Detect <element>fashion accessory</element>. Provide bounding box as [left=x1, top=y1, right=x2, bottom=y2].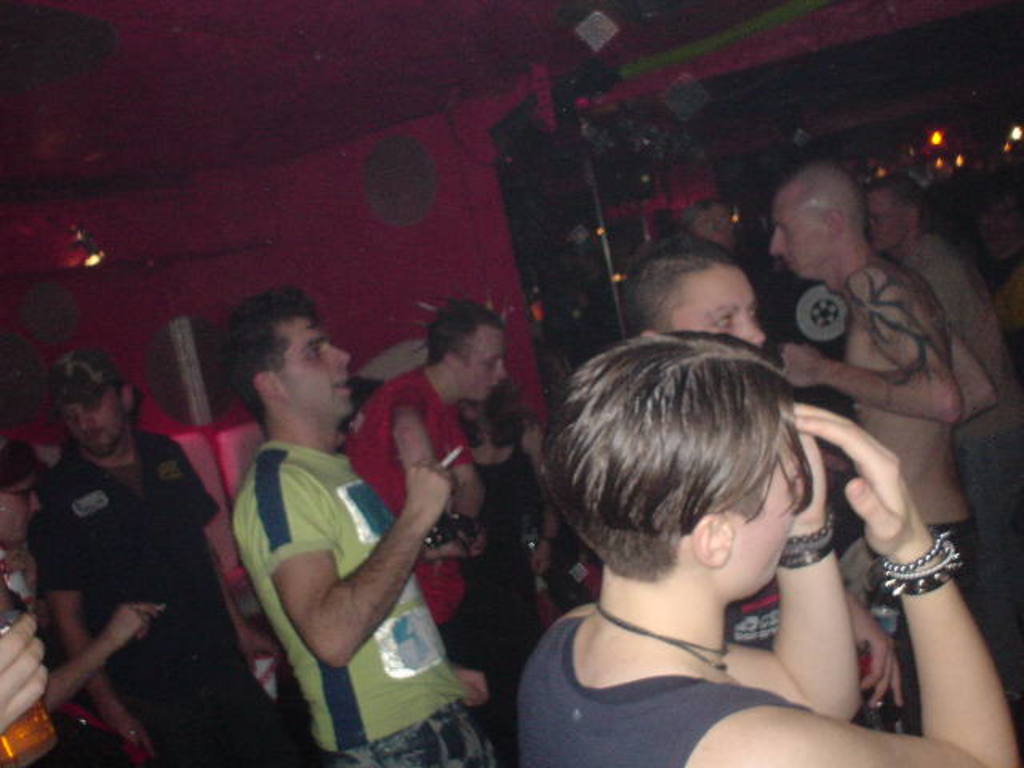
[left=882, top=526, right=968, bottom=598].
